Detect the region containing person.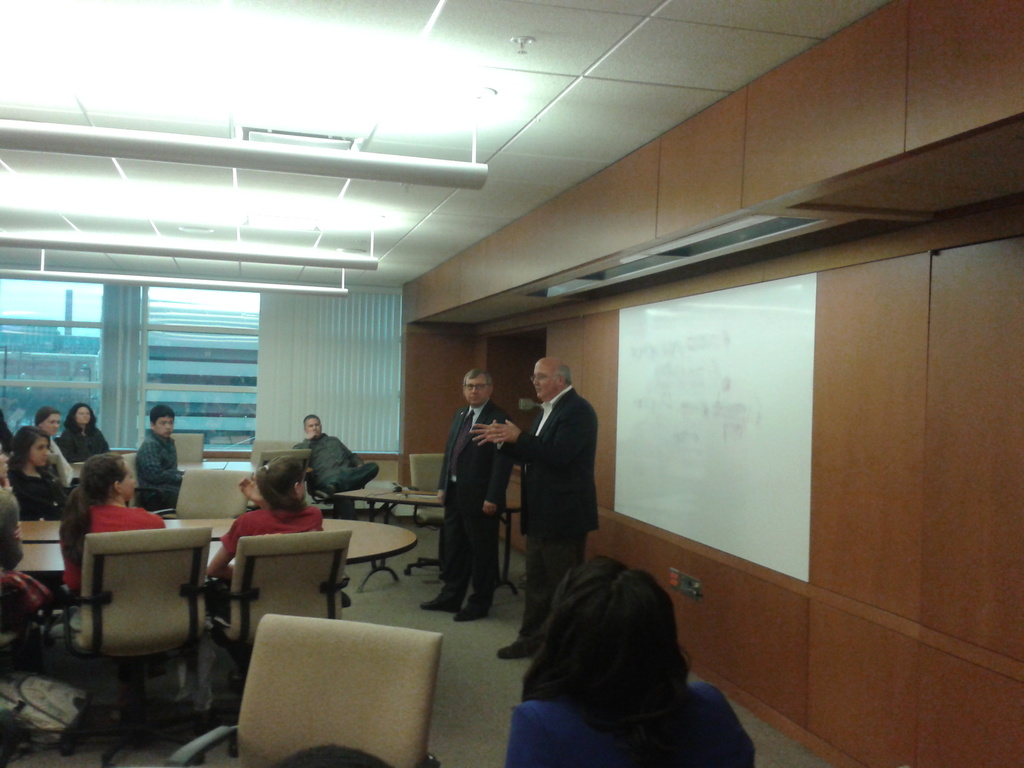
x1=34 y1=404 x2=74 y2=483.
